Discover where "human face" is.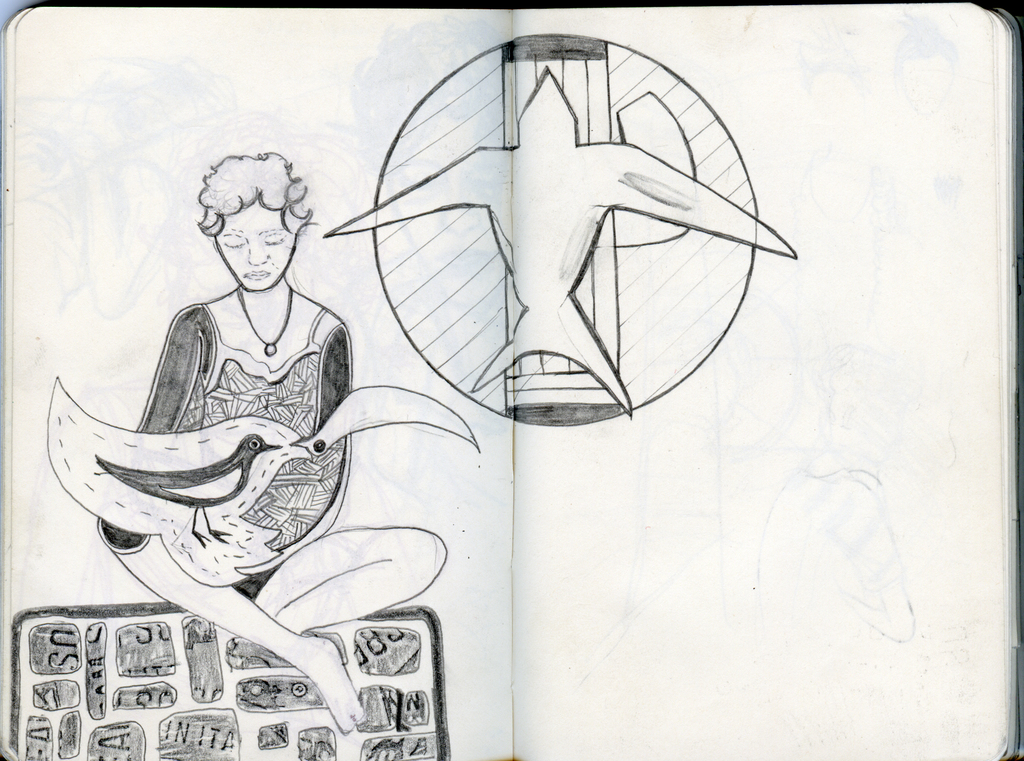
Discovered at (left=216, top=204, right=296, bottom=292).
